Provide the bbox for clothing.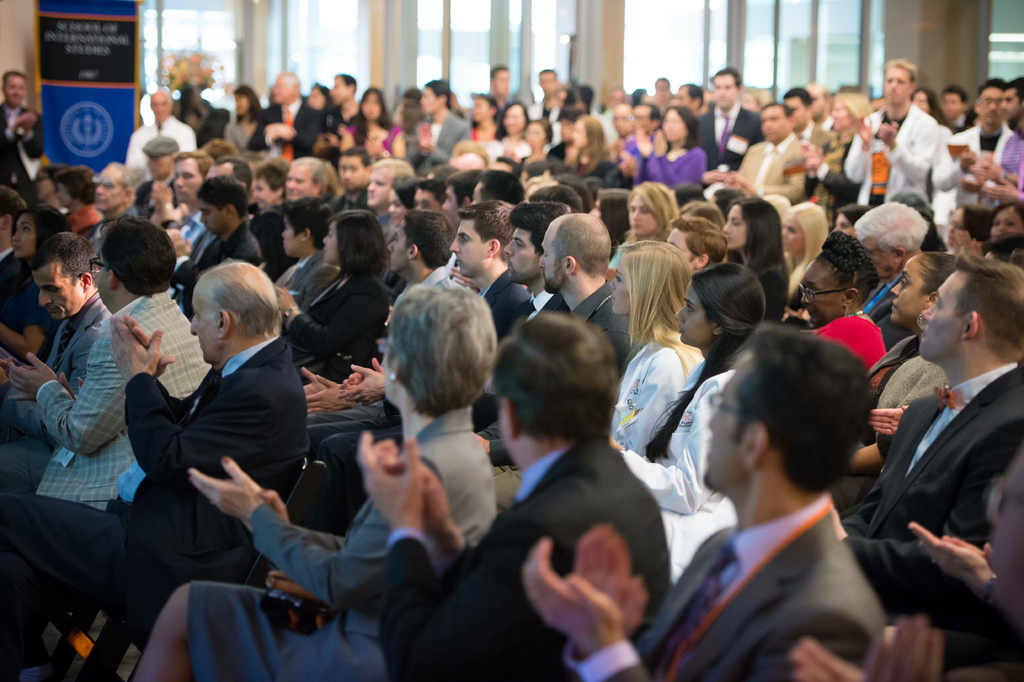
863/334/962/418.
